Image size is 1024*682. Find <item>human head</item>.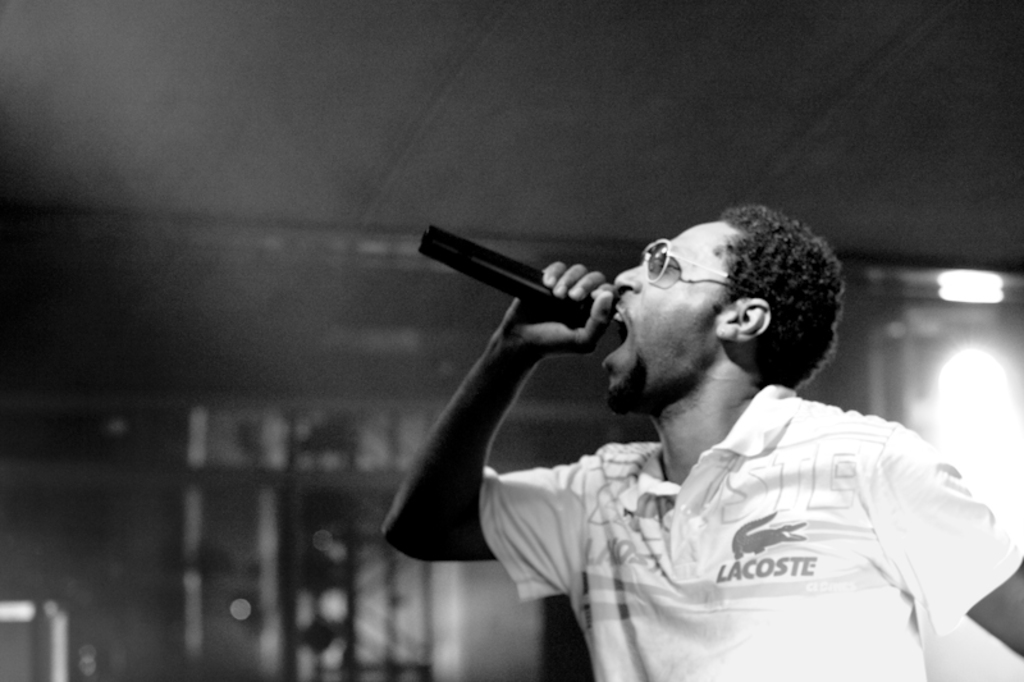
pyautogui.locateOnScreen(591, 206, 847, 417).
